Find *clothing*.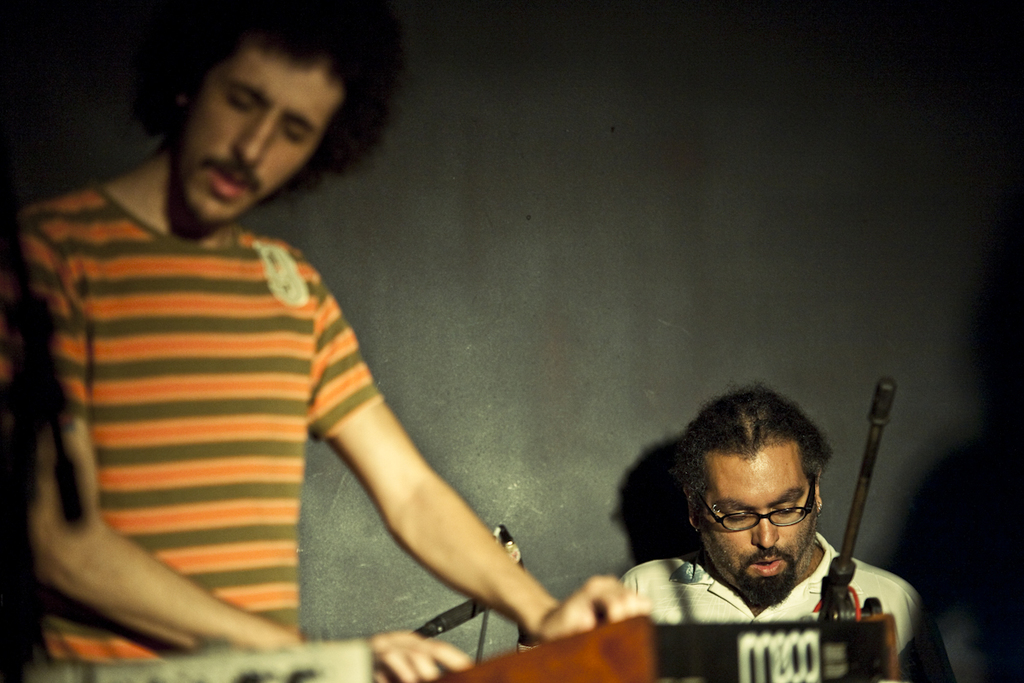
[x1=616, y1=532, x2=954, y2=682].
